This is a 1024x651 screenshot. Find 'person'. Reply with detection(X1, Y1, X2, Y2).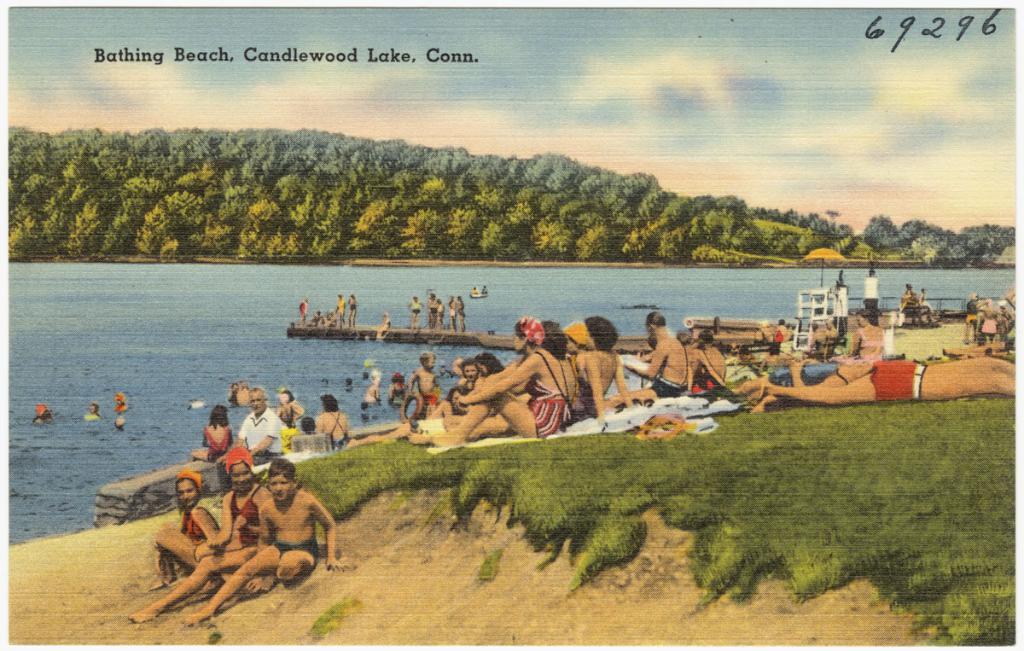
detection(916, 284, 941, 323).
